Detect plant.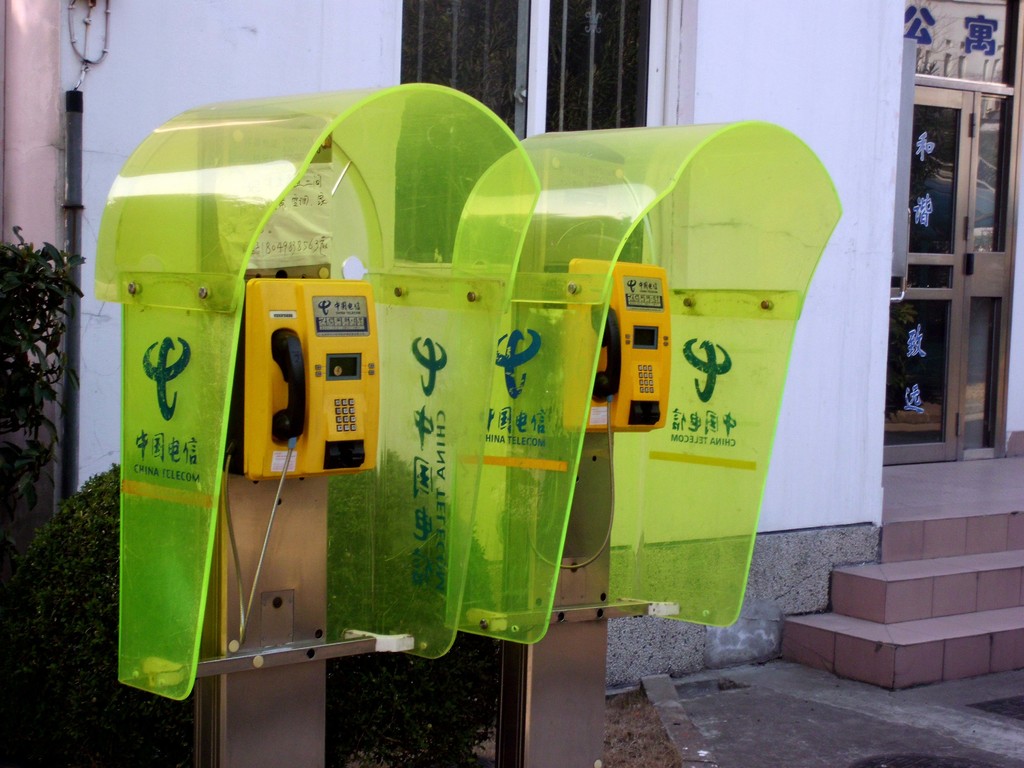
Detected at (22, 471, 228, 767).
